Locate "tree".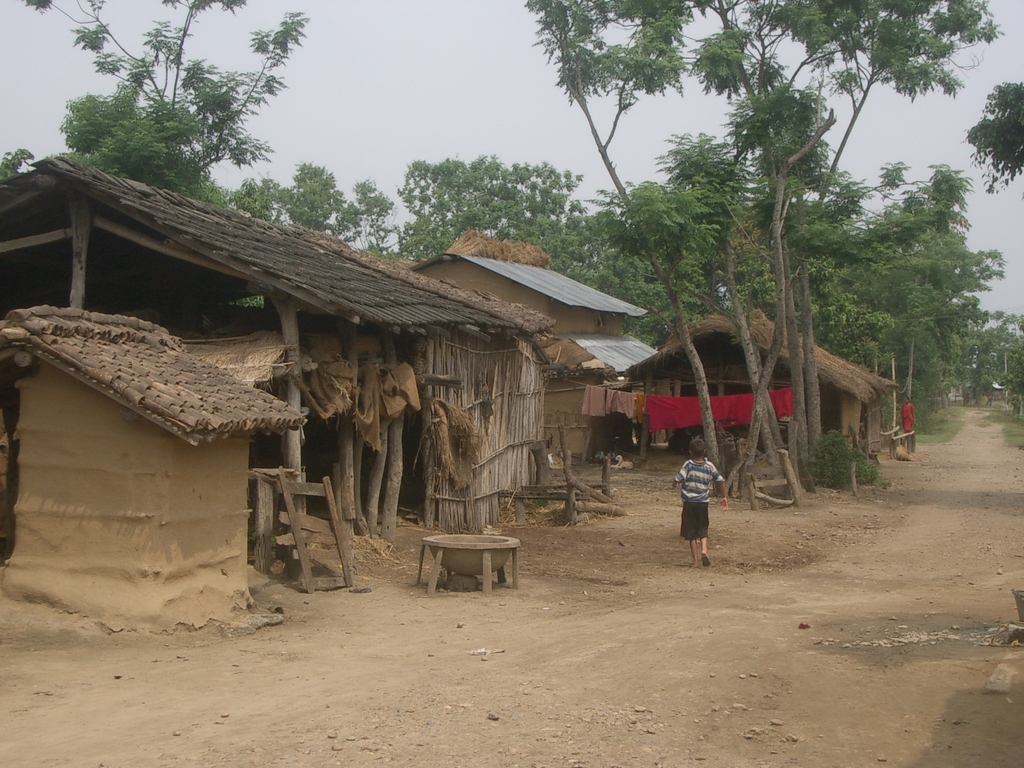
Bounding box: 397 149 572 259.
